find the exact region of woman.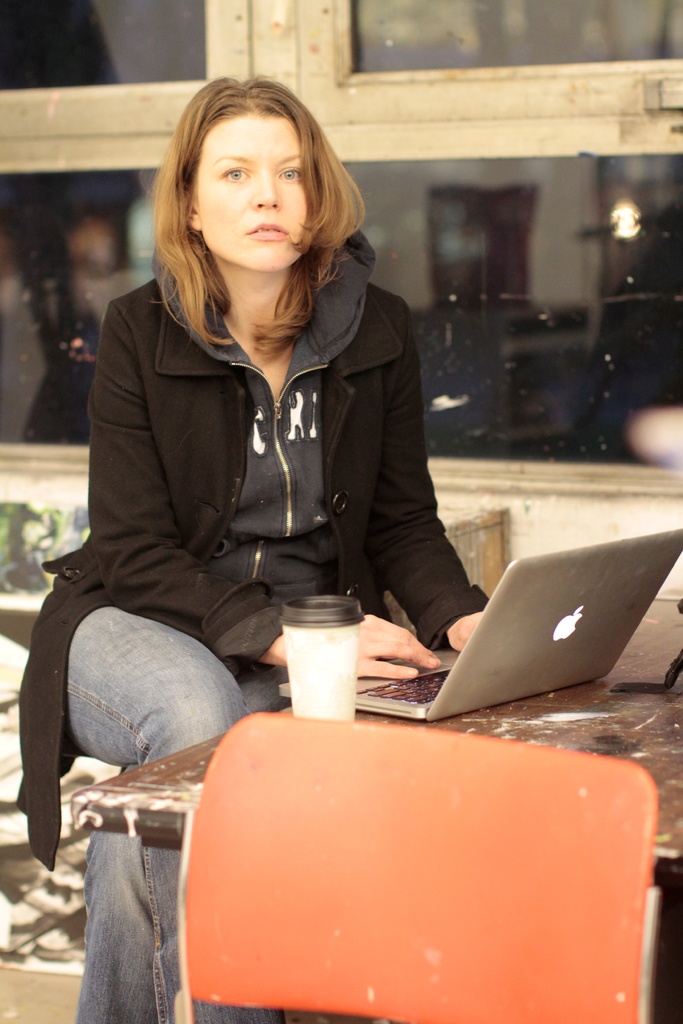
Exact region: [left=17, top=74, right=486, bottom=1023].
